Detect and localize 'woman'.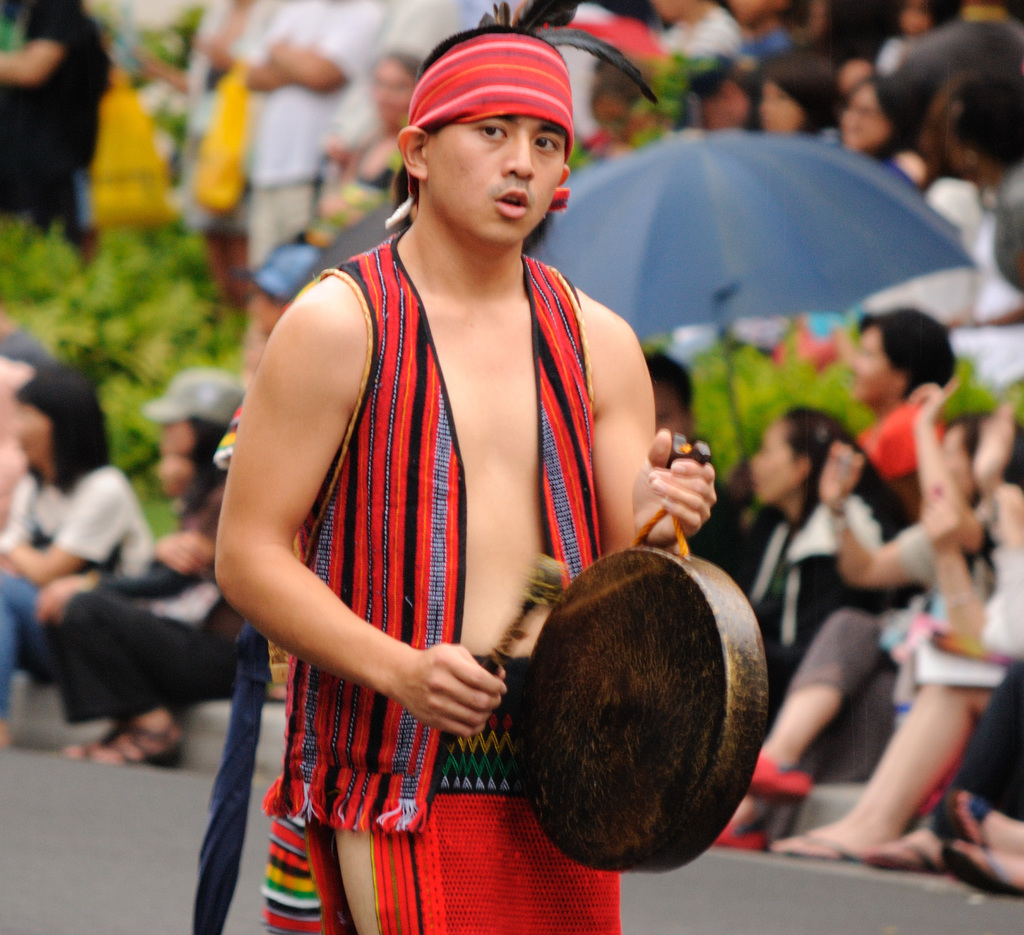
Localized at [833,76,931,186].
